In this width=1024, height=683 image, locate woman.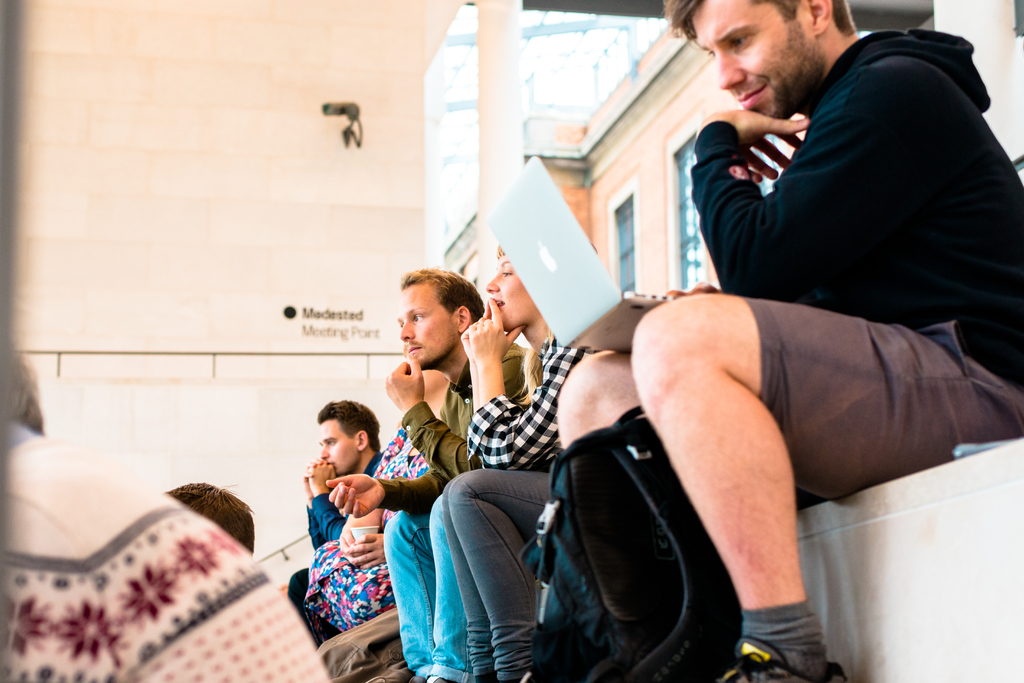
Bounding box: (x1=292, y1=421, x2=433, y2=650).
